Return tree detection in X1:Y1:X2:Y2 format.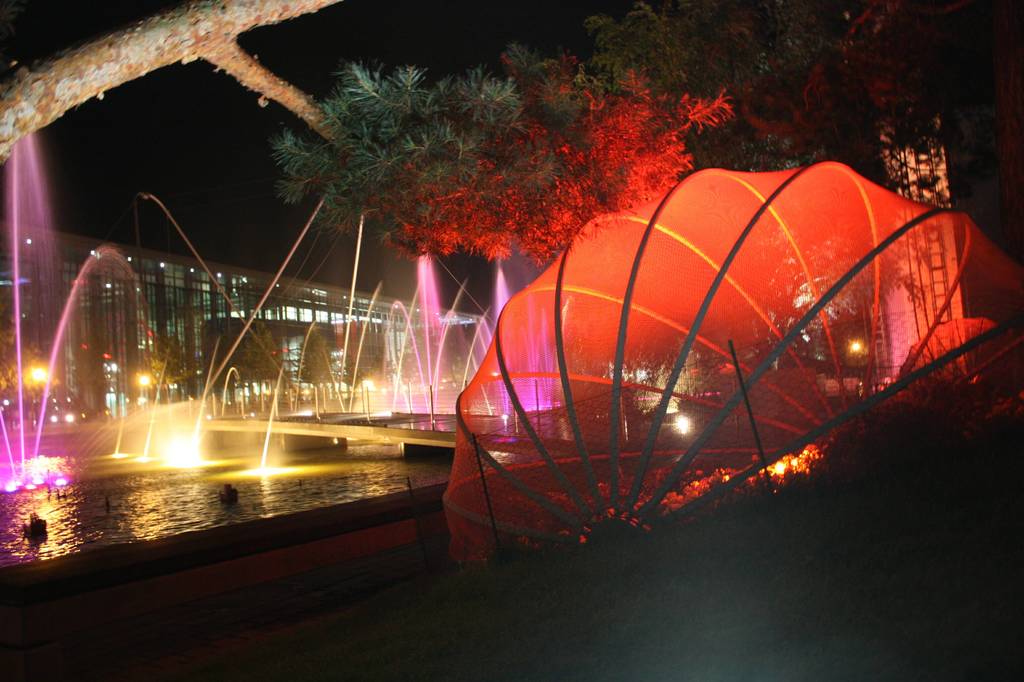
26:353:63:428.
